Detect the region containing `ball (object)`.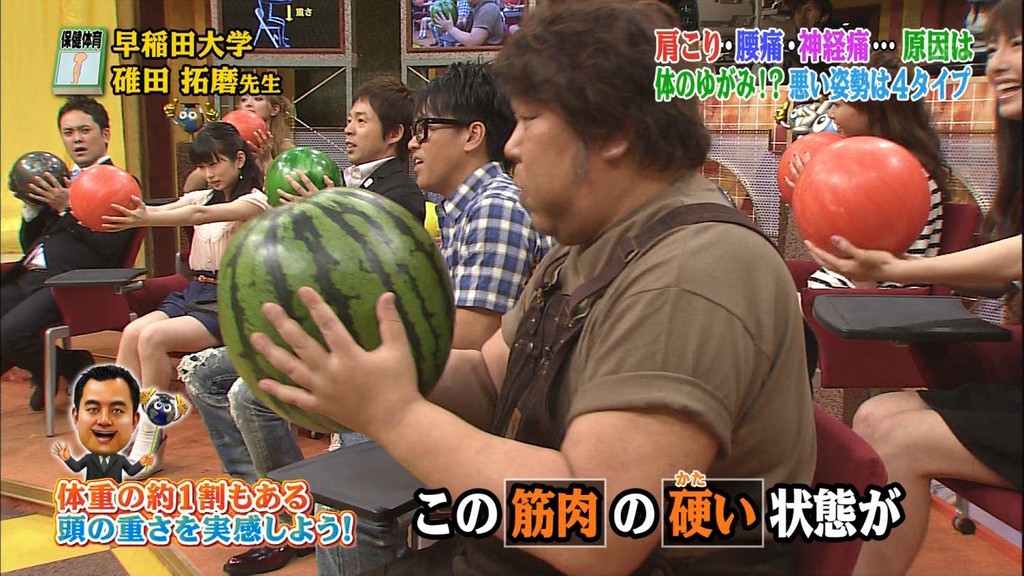
bbox(218, 114, 263, 154).
